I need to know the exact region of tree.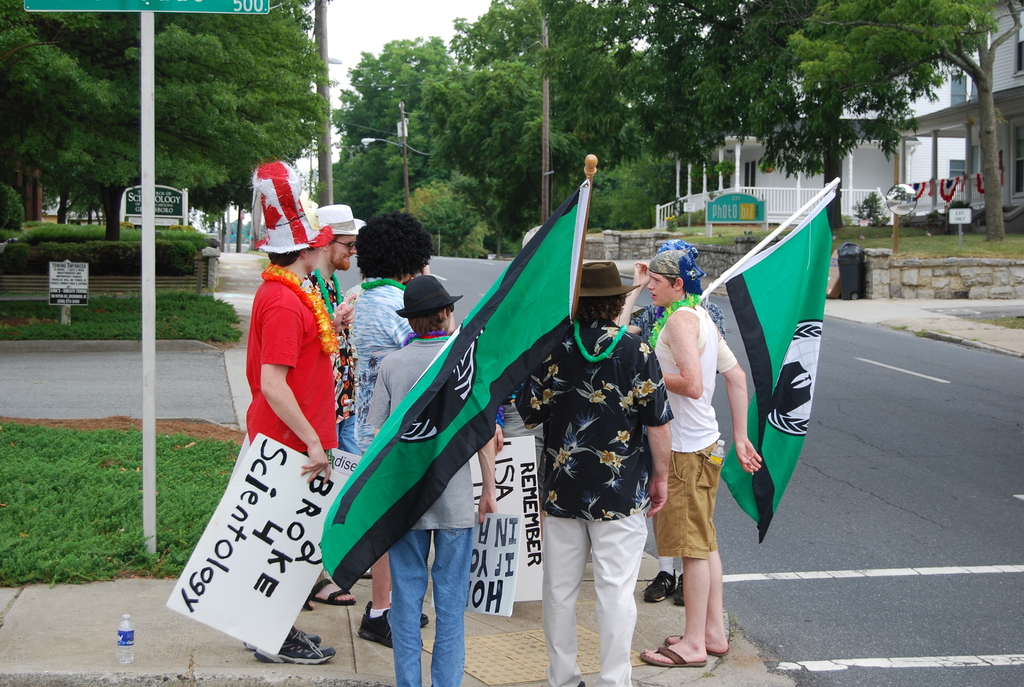
Region: 700,0,983,241.
